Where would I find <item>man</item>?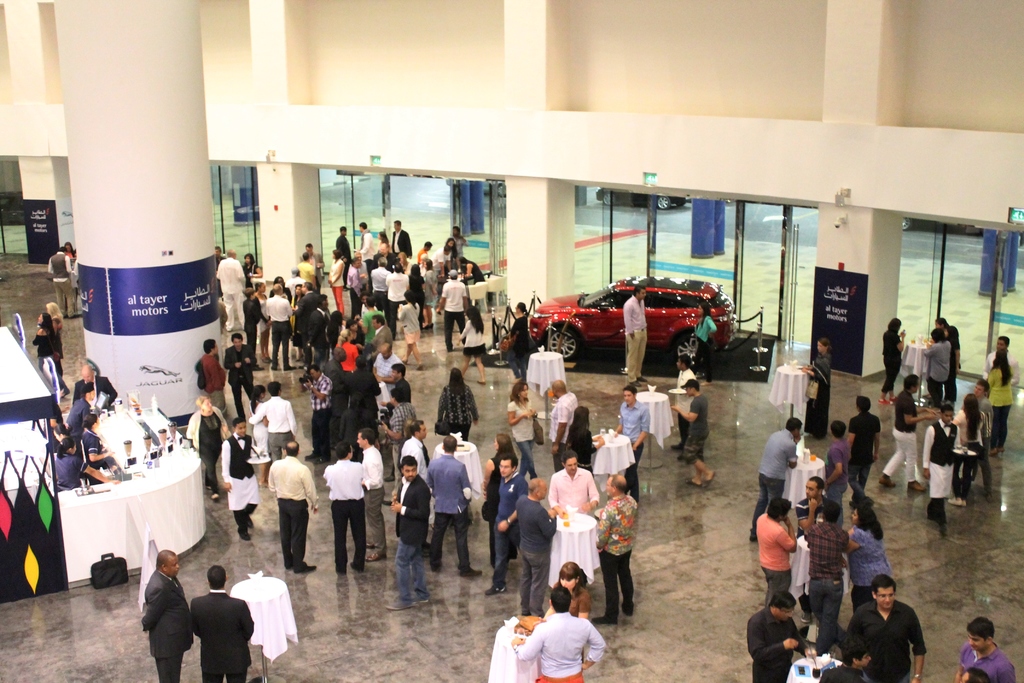
At <bbox>422, 436, 483, 577</bbox>.
